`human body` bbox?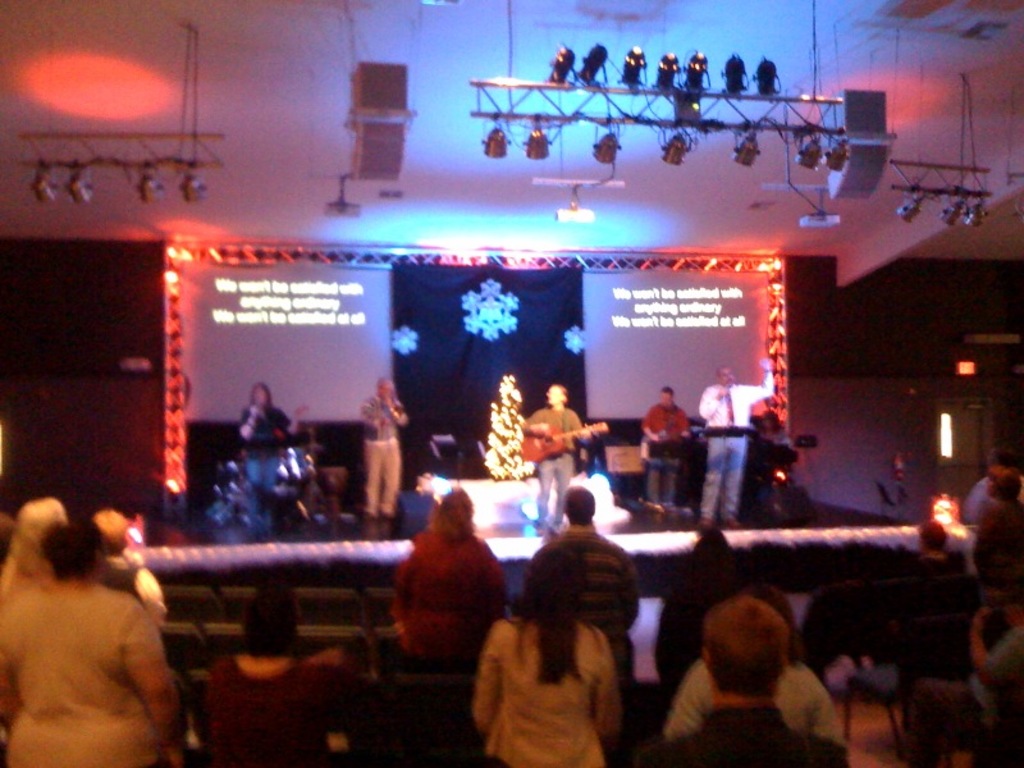
{"x1": 698, "y1": 360, "x2": 777, "y2": 536}
